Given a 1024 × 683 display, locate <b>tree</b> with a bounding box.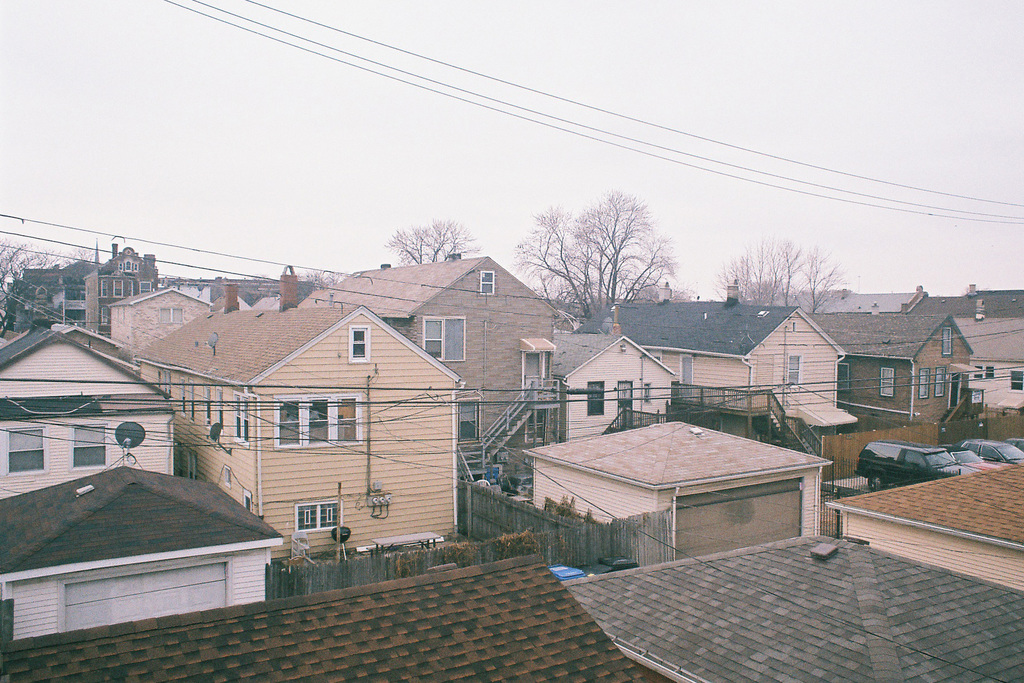
Located: [708, 237, 855, 318].
